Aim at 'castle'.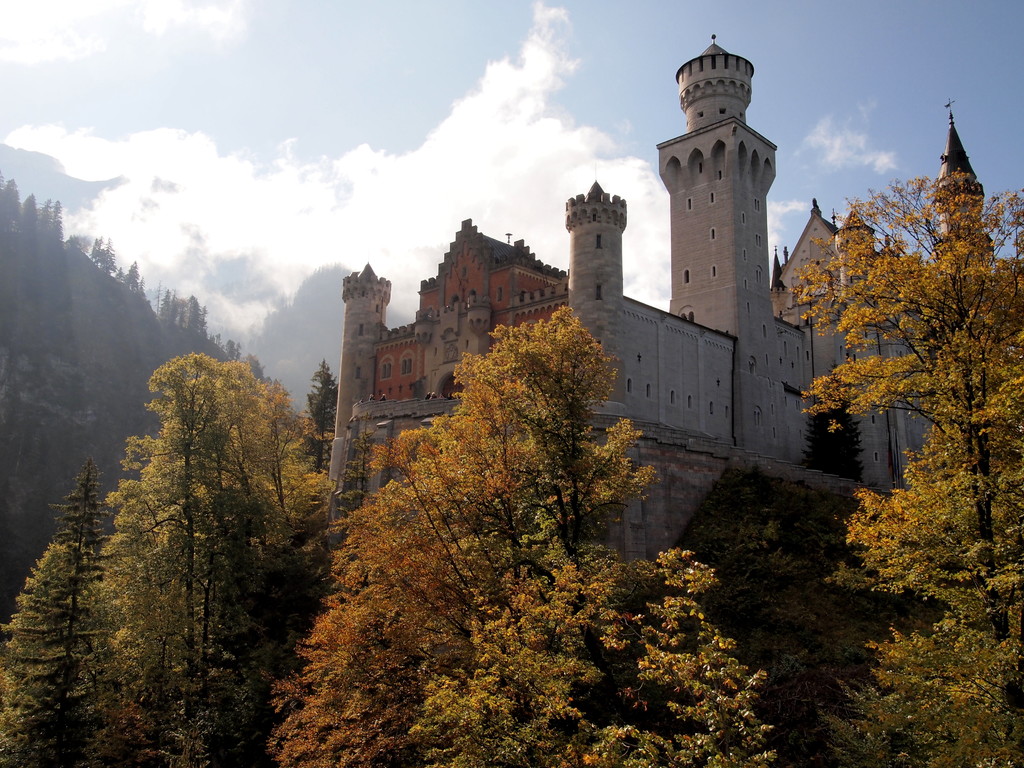
Aimed at detection(326, 32, 1023, 595).
